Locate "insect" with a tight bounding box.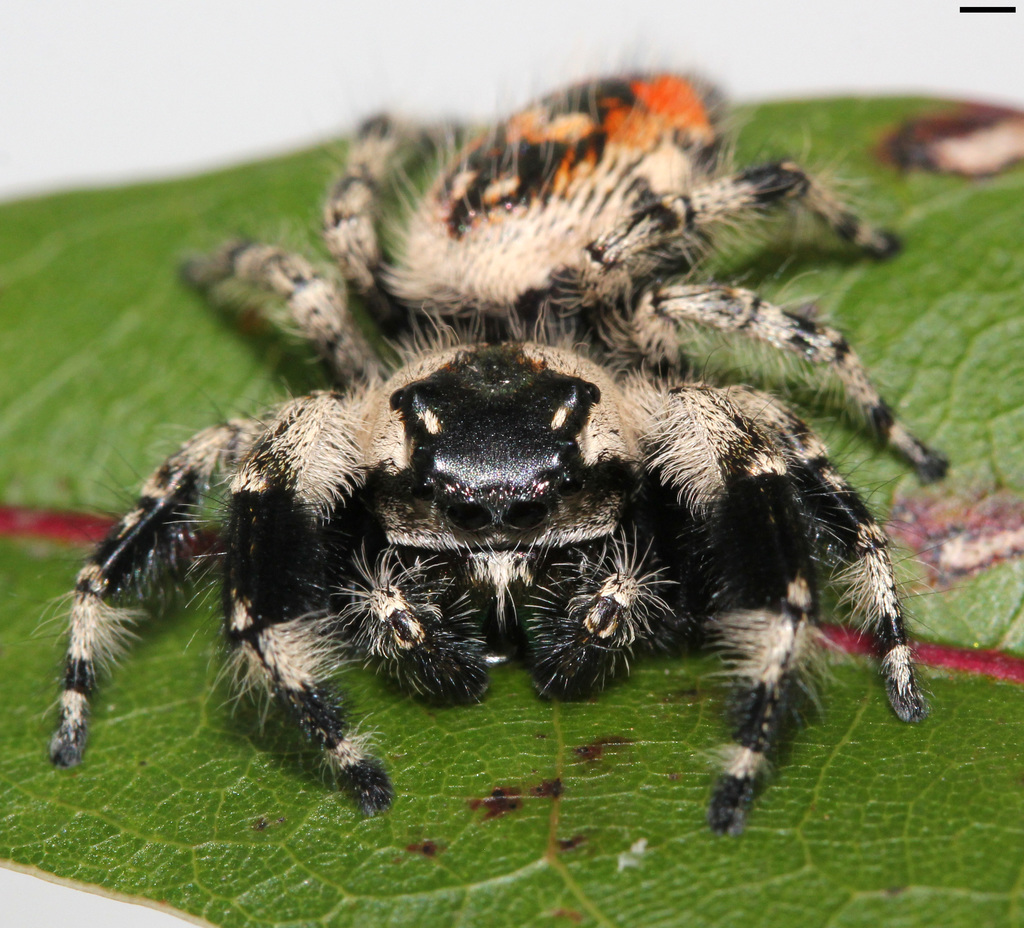
[36, 52, 961, 838].
